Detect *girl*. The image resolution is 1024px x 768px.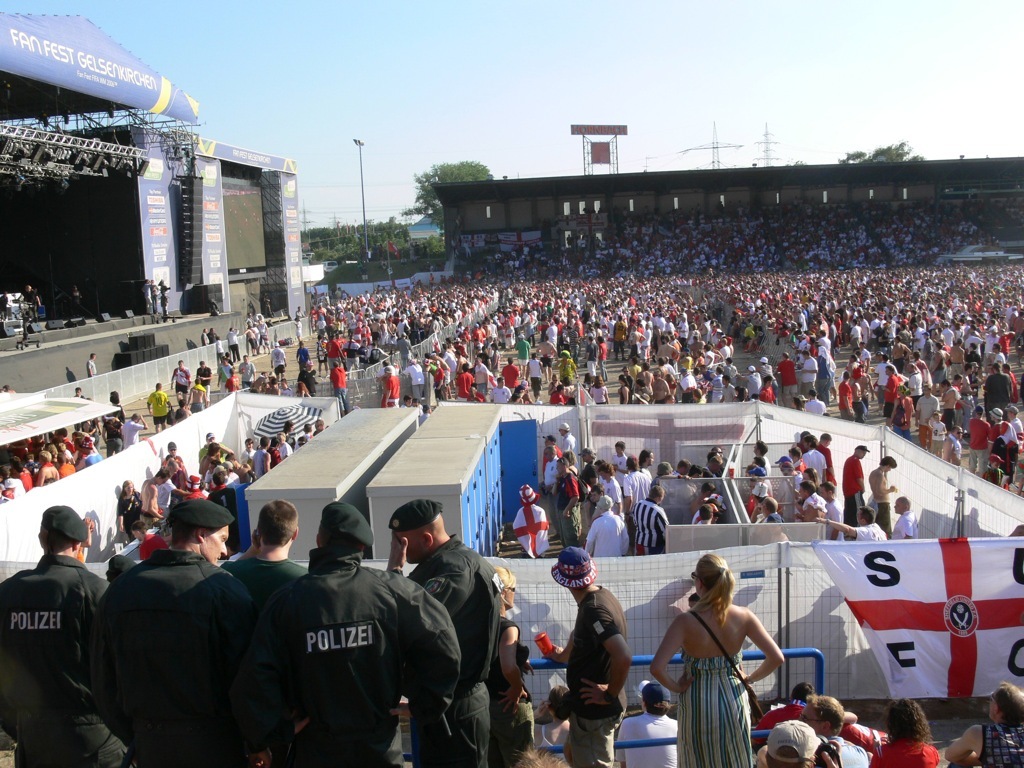
(868, 701, 942, 767).
